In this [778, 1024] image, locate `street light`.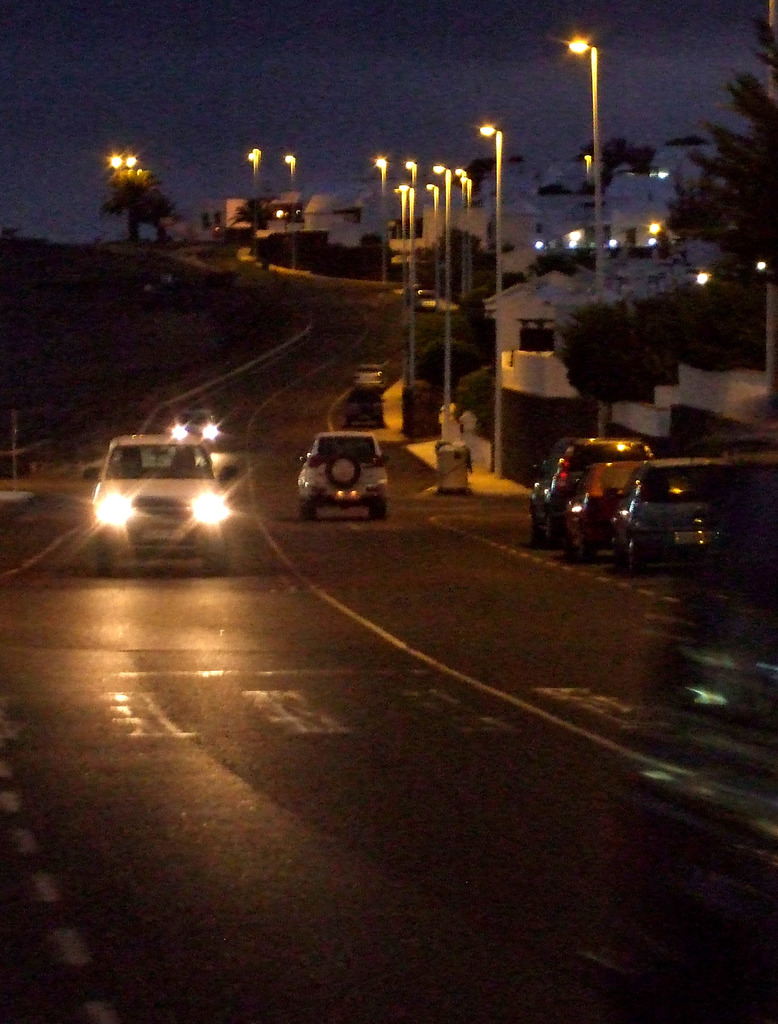
Bounding box: detection(433, 164, 450, 440).
